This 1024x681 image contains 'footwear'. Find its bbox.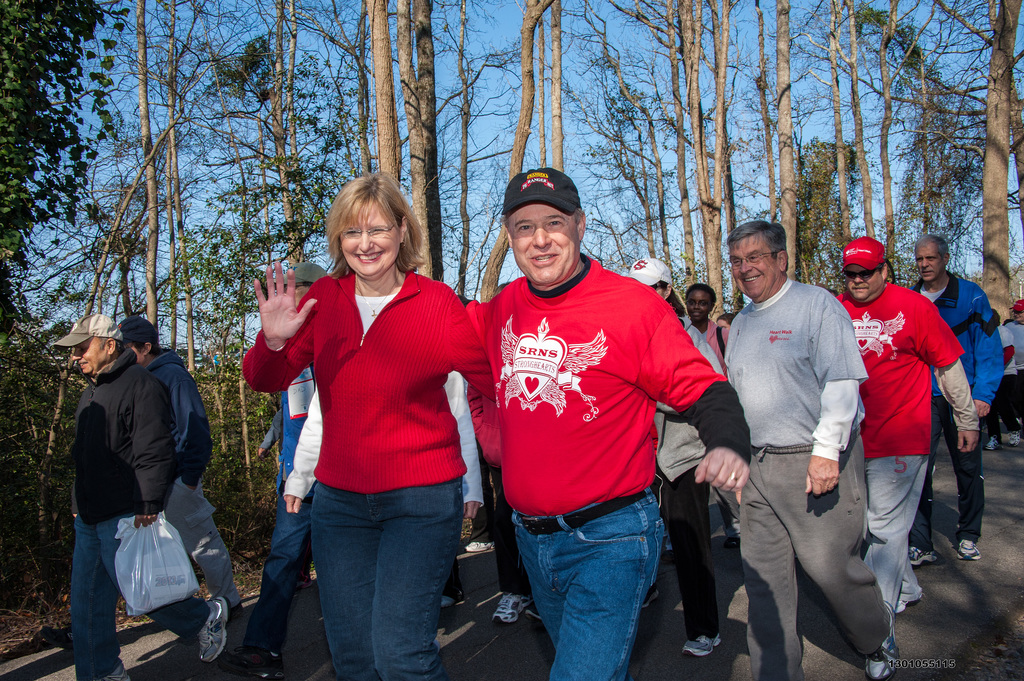
left=895, top=593, right=924, bottom=613.
